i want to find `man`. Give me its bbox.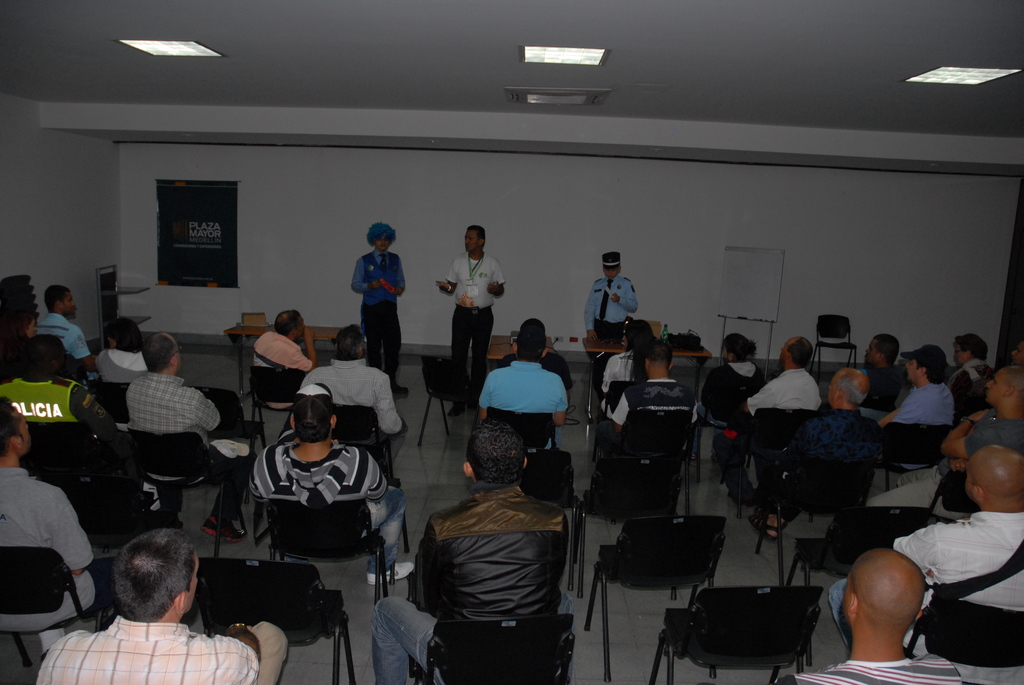
(x1=31, y1=524, x2=295, y2=684).
